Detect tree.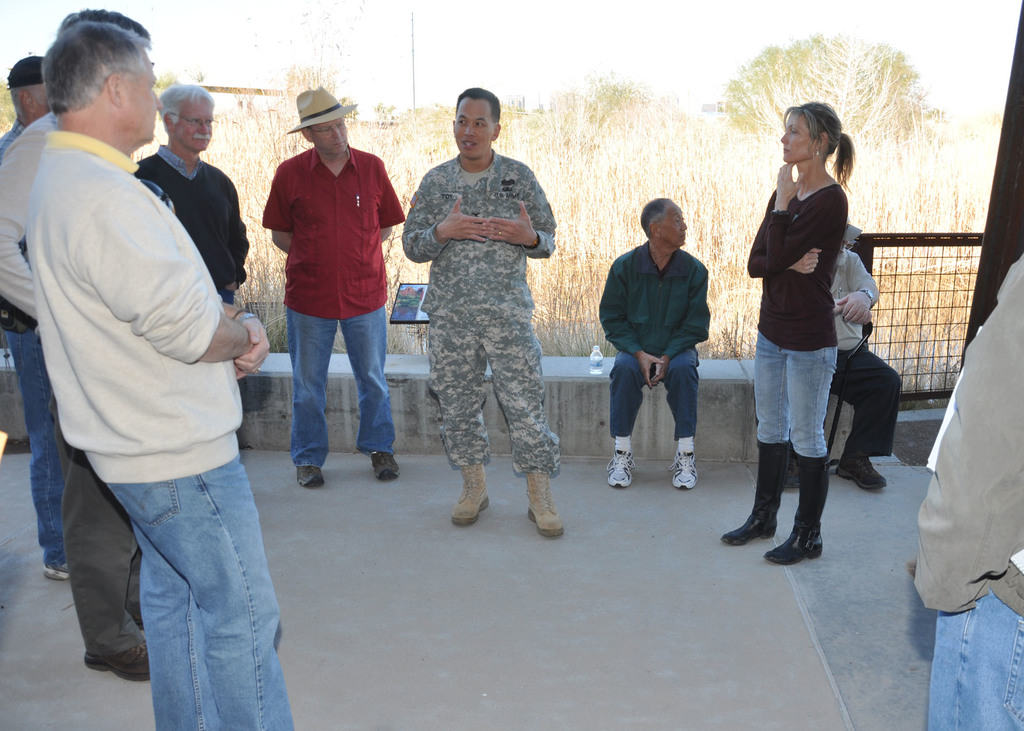
Detected at rect(247, 0, 364, 149).
